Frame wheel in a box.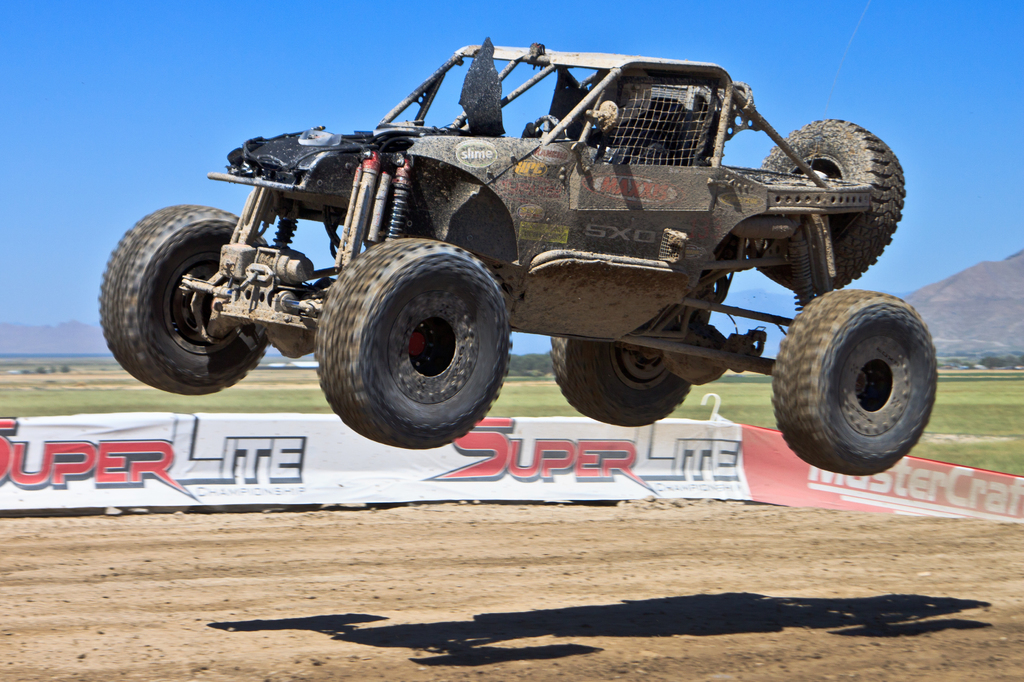
bbox=[775, 269, 940, 470].
